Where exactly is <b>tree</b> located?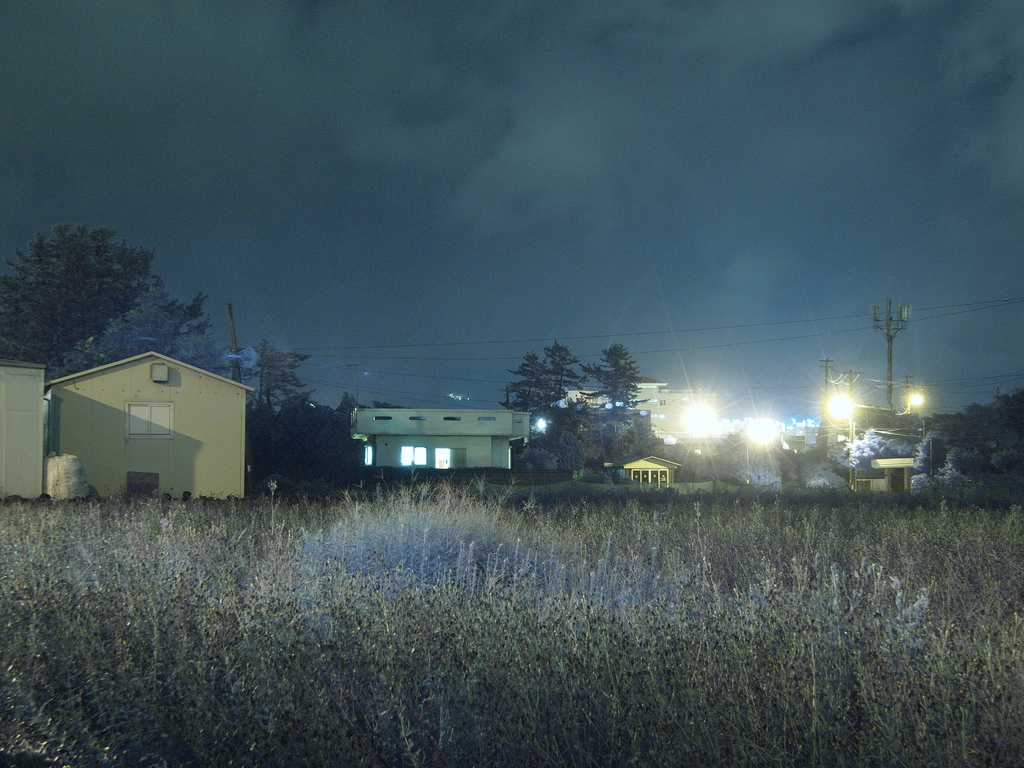
Its bounding box is [584, 336, 636, 418].
